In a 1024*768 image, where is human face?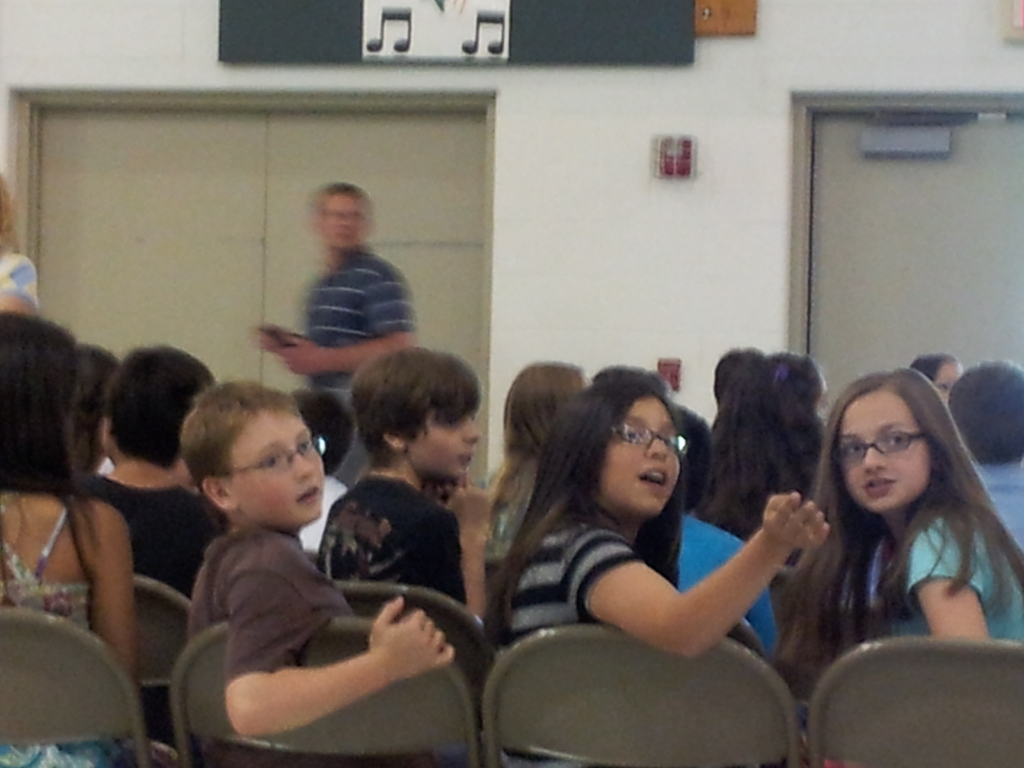
325/190/361/253.
